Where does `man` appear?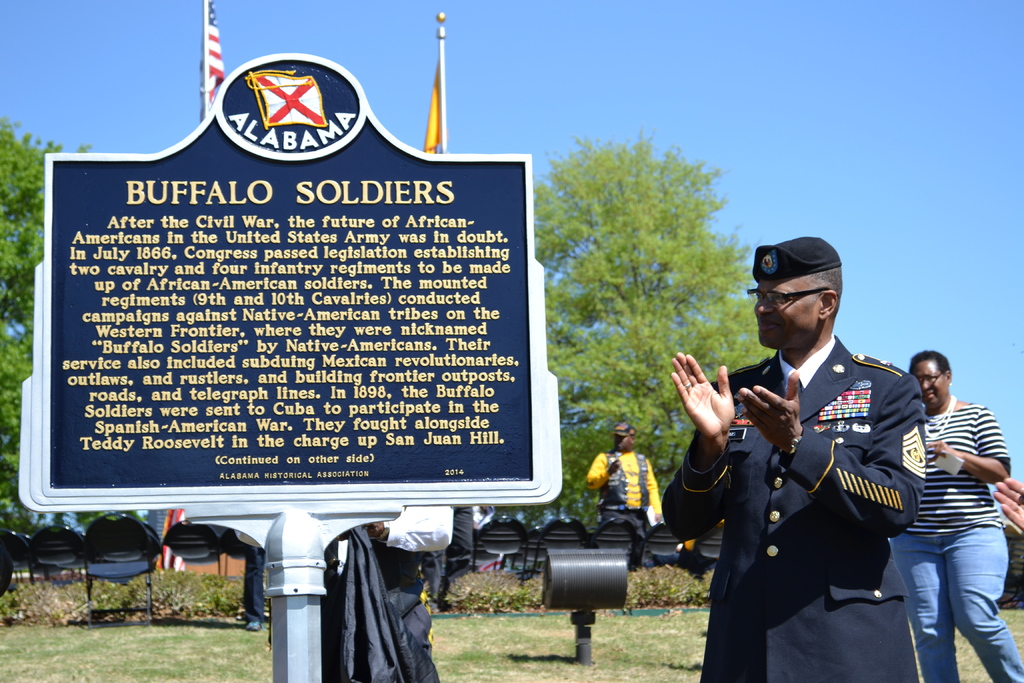
Appears at bbox(586, 421, 662, 541).
